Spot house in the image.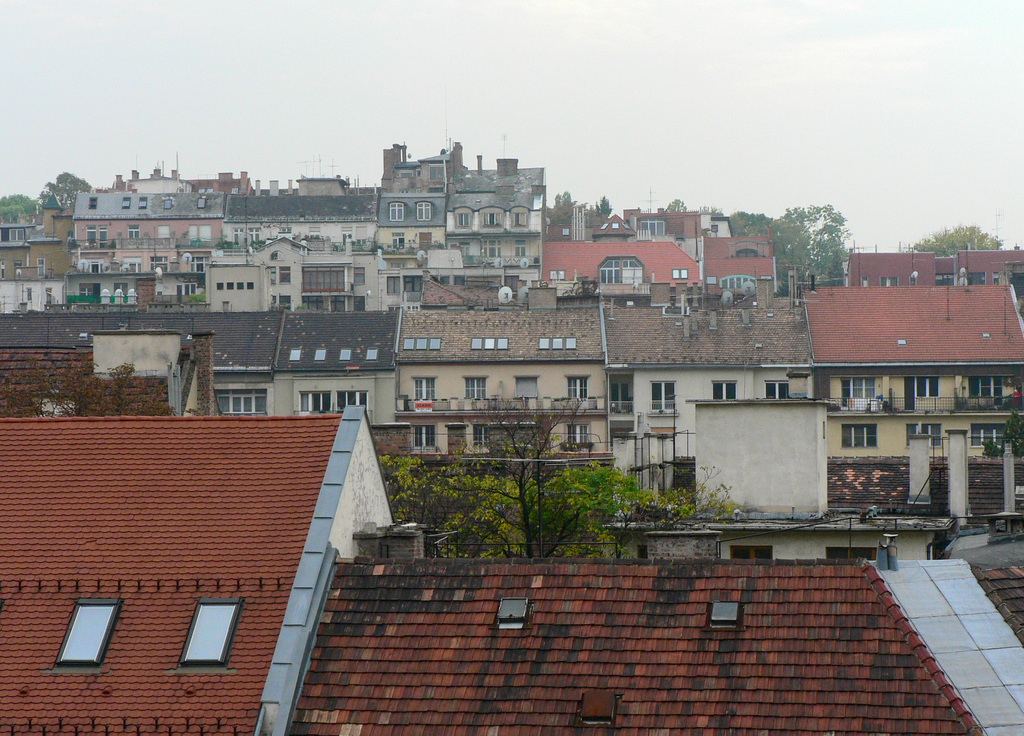
house found at [x1=831, y1=440, x2=1023, y2=569].
